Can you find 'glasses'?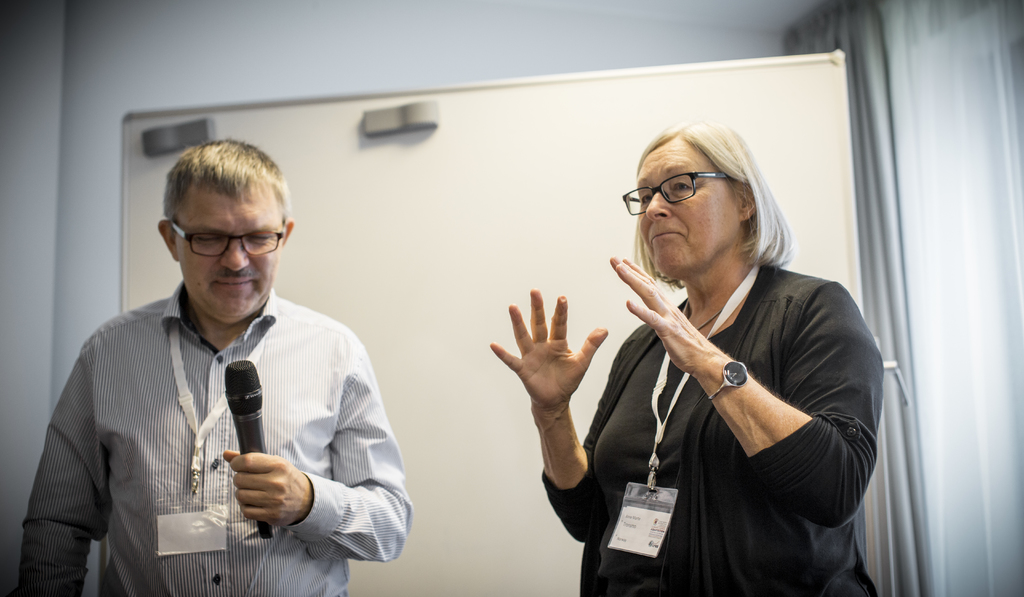
Yes, bounding box: [x1=169, y1=217, x2=289, y2=259].
